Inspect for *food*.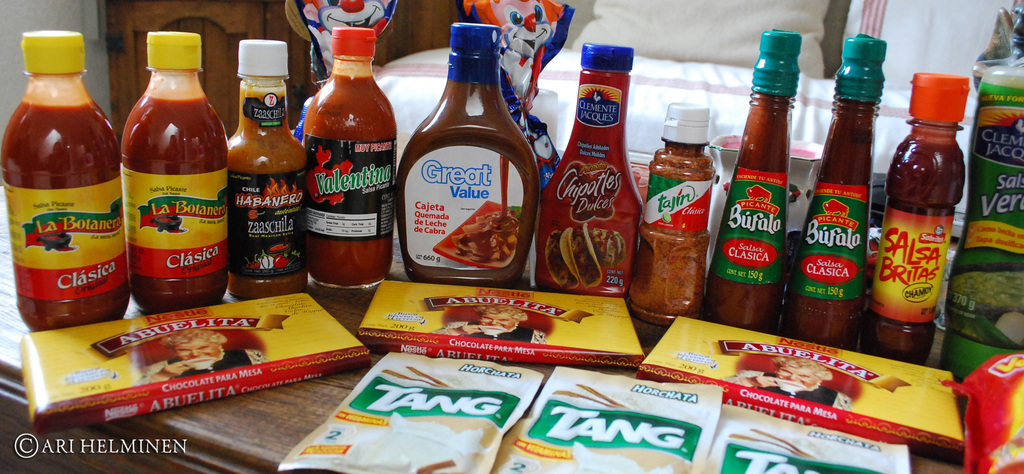
Inspection: [x1=591, y1=227, x2=626, y2=268].
